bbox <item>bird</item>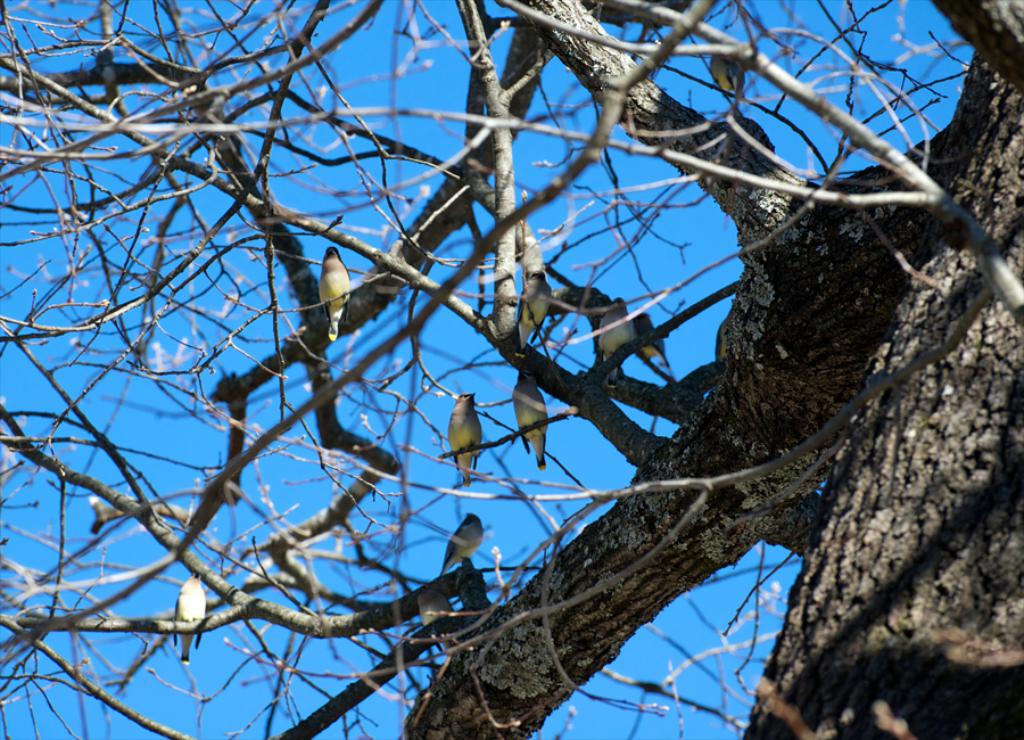
{"x1": 175, "y1": 582, "x2": 205, "y2": 661}
